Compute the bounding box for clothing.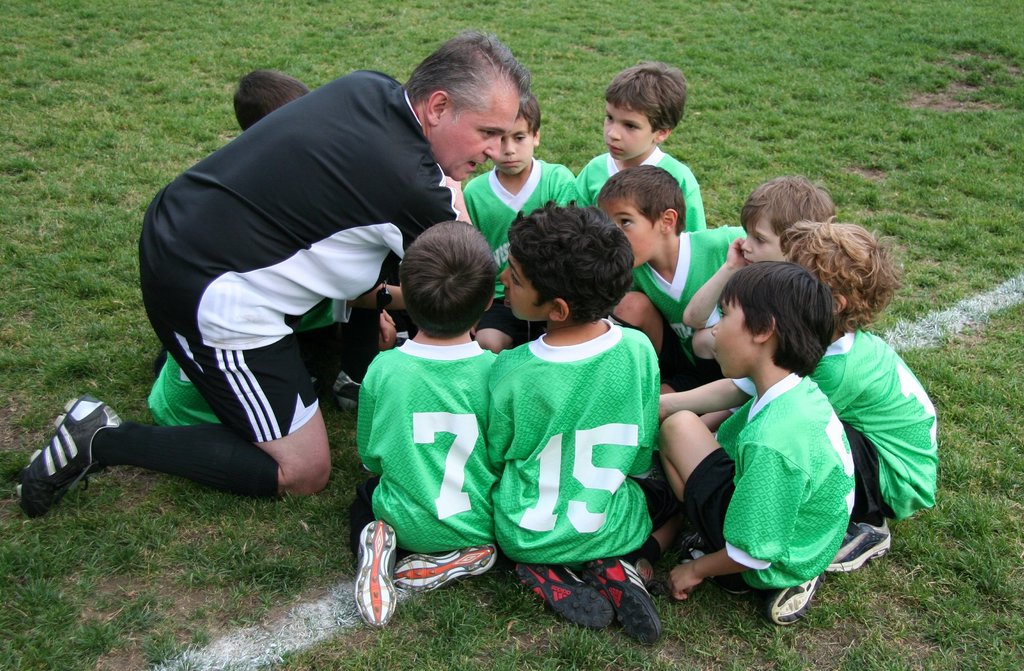
box(455, 173, 577, 334).
